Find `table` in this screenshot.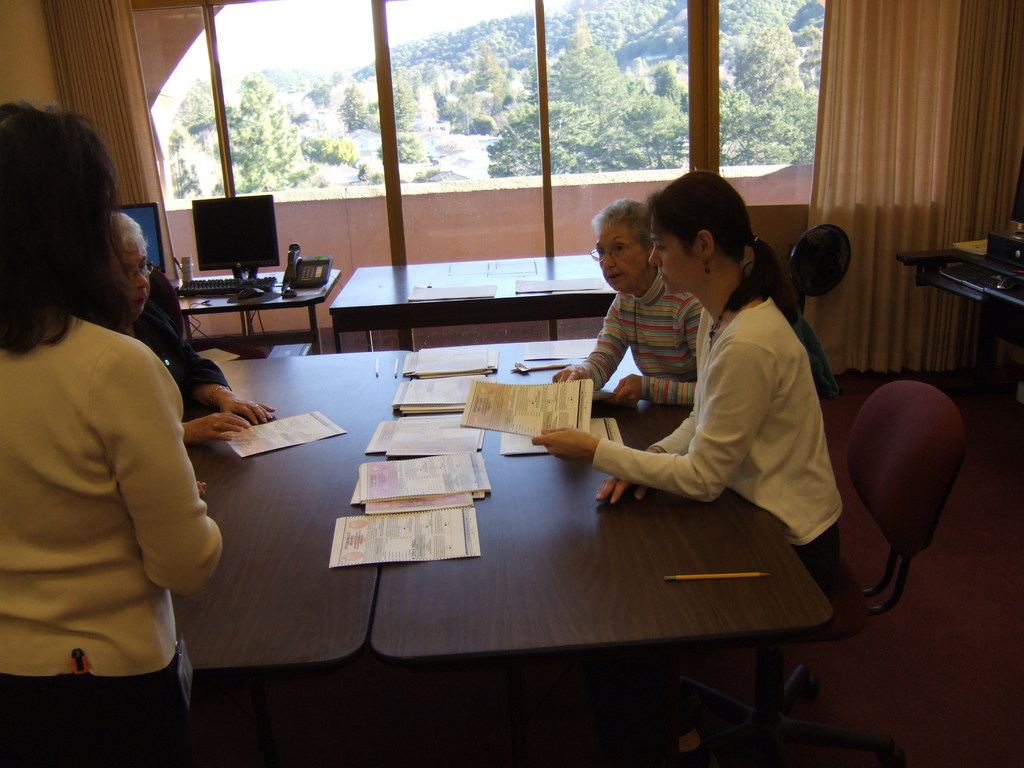
The bounding box for `table` is left=325, top=257, right=624, bottom=355.
